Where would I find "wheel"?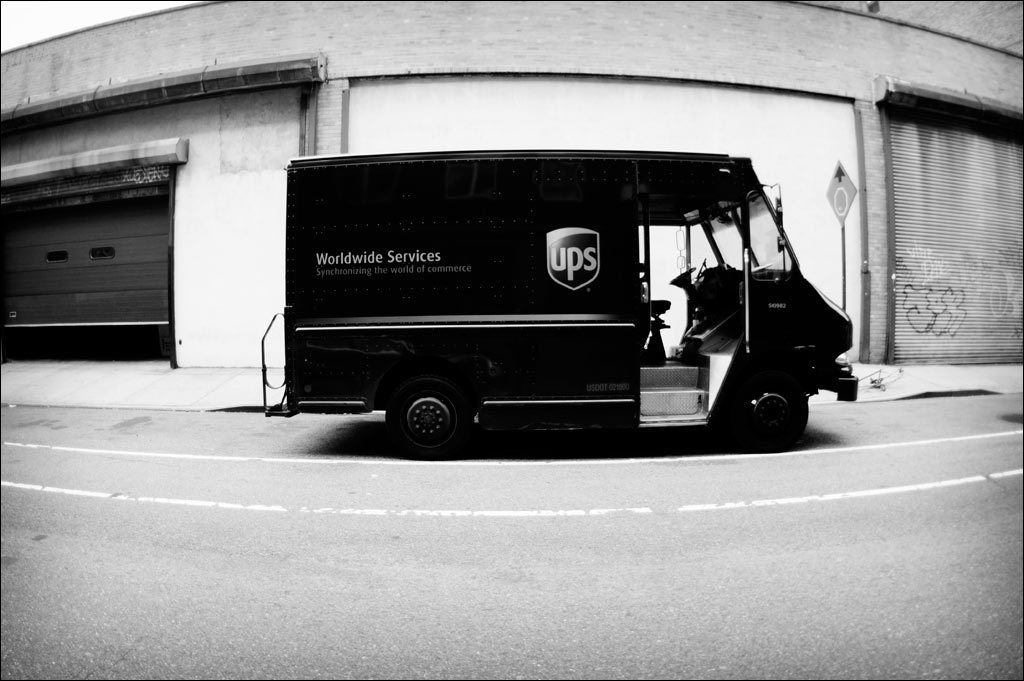
At (x1=385, y1=377, x2=470, y2=464).
